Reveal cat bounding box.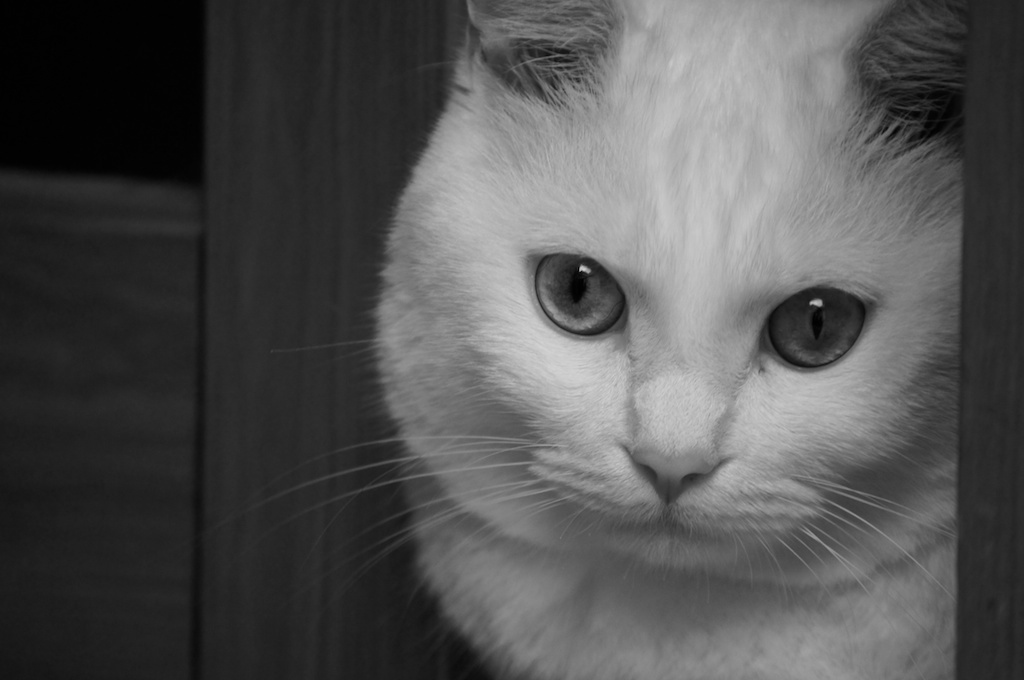
Revealed: <region>195, 0, 961, 679</region>.
